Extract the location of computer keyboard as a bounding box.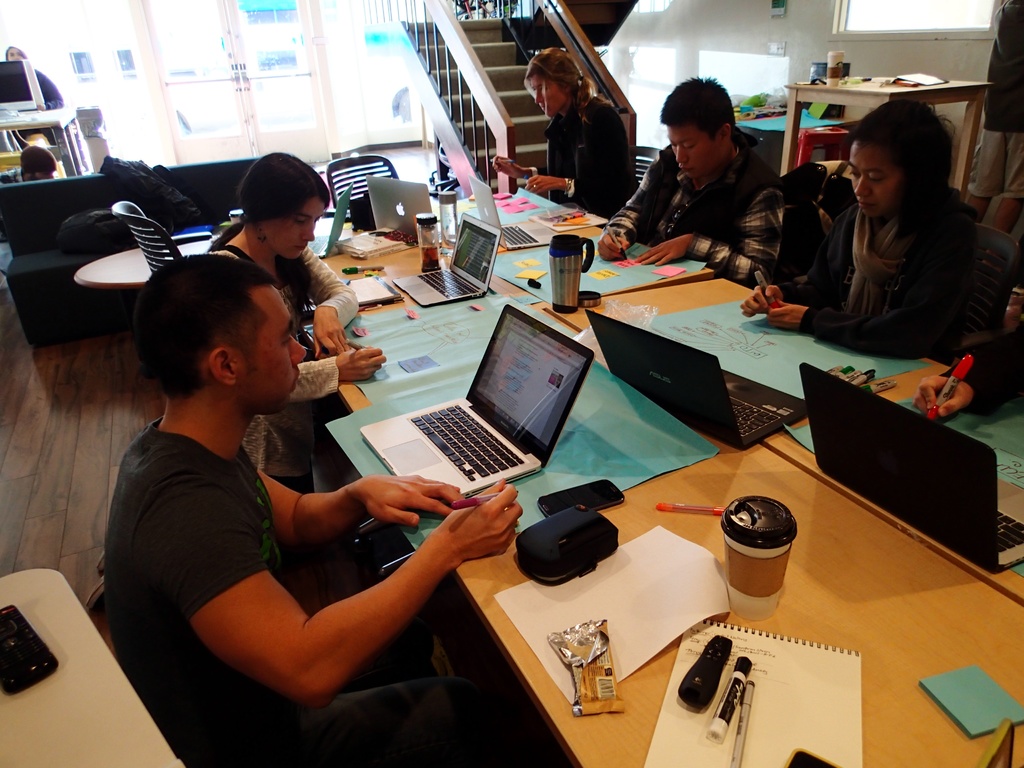
{"x1": 995, "y1": 509, "x2": 1023, "y2": 547}.
